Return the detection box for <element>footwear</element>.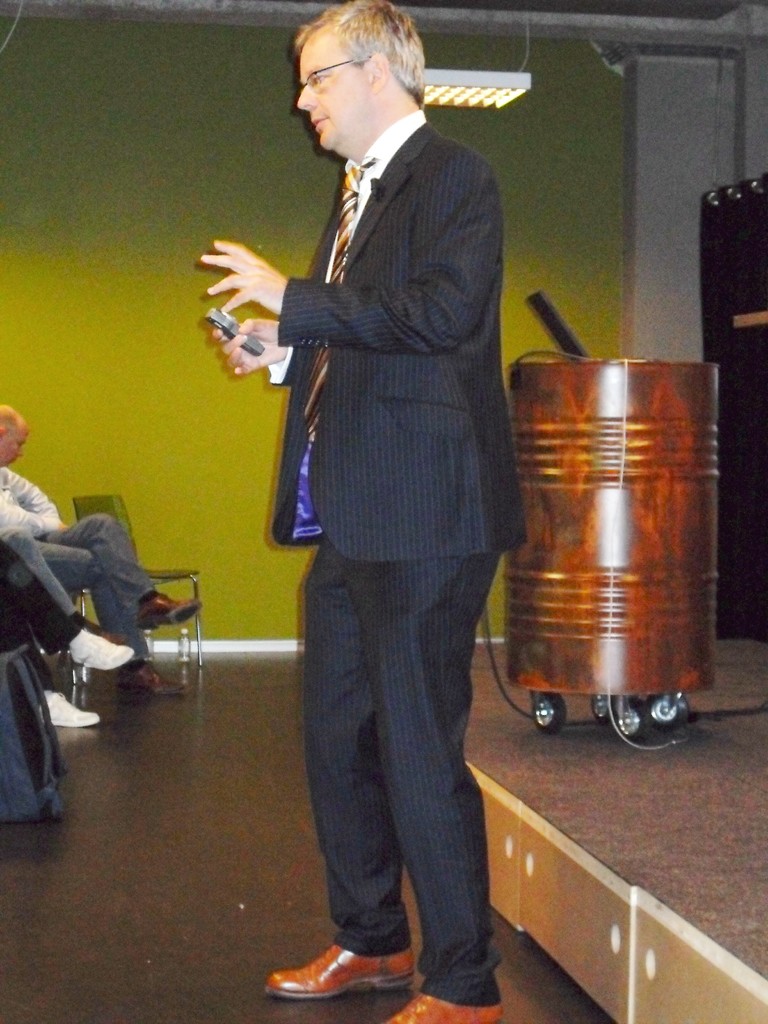
[276, 932, 431, 1005].
